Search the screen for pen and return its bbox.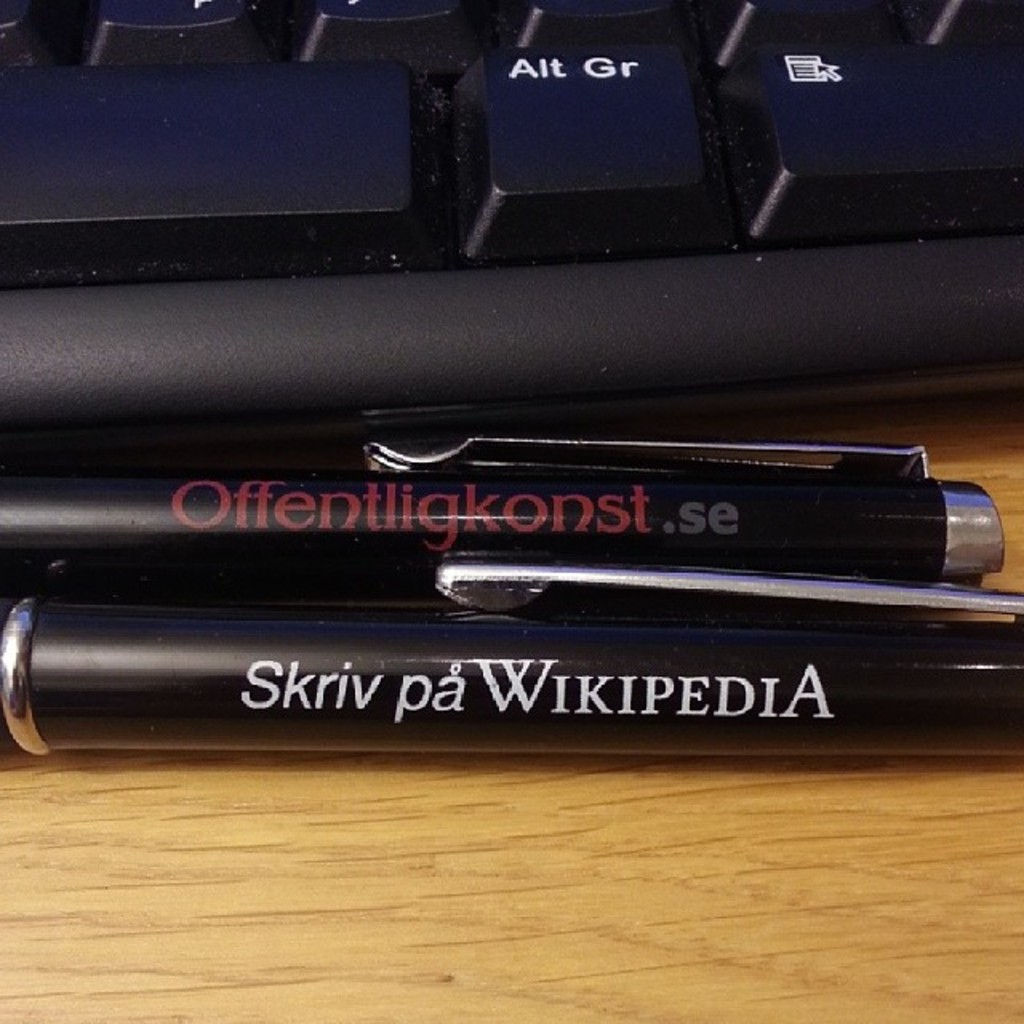
Found: (x1=0, y1=582, x2=1022, y2=765).
